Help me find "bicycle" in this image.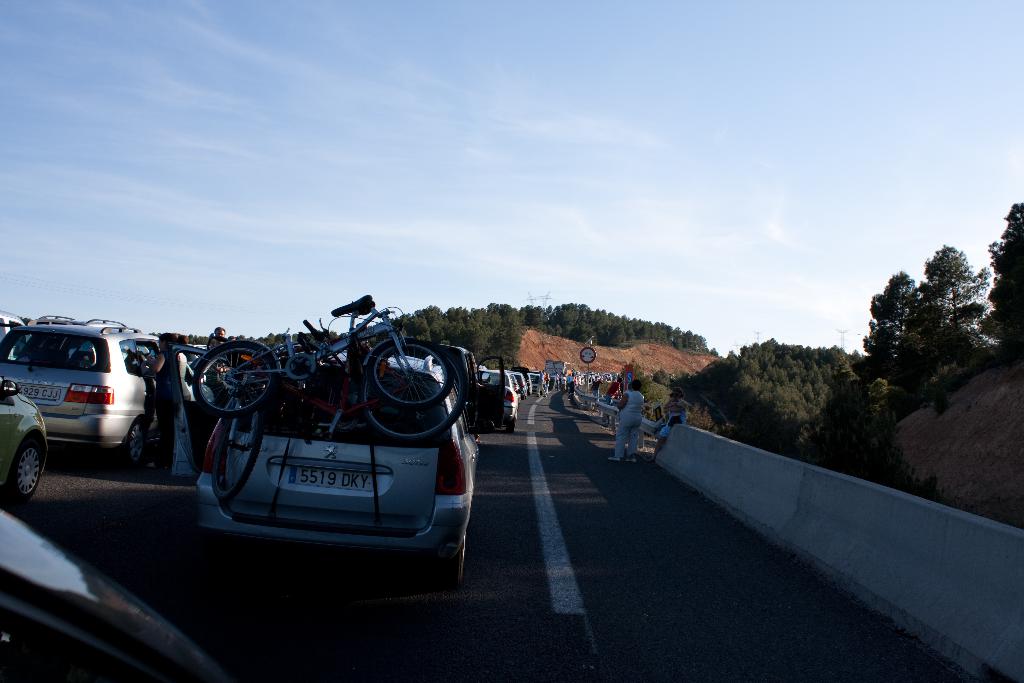
Found it: l=187, t=290, r=448, b=419.
